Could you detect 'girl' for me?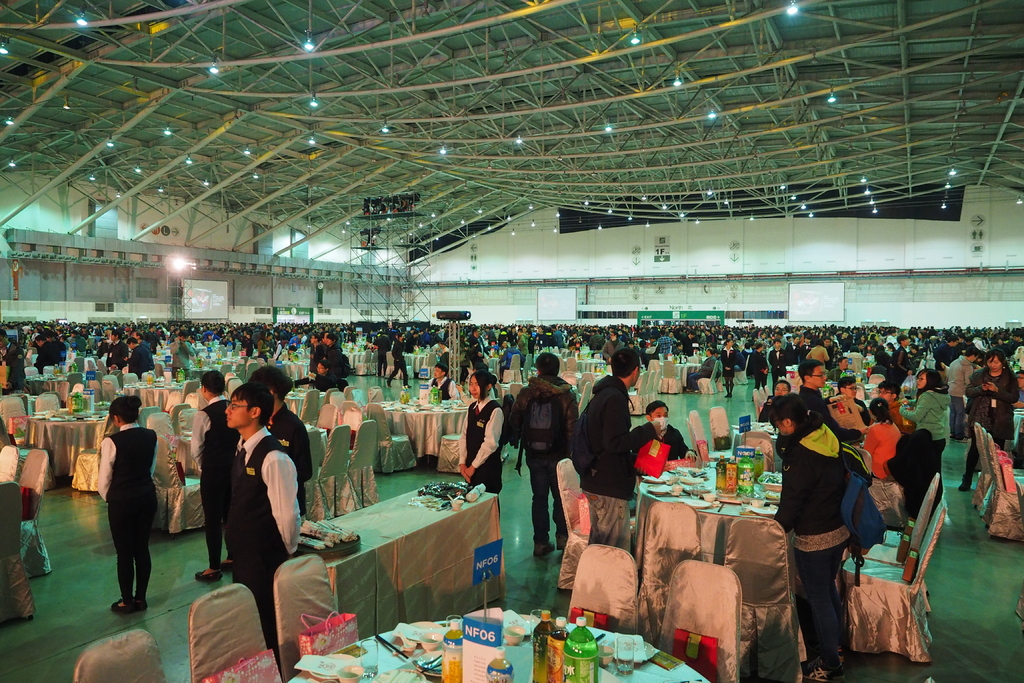
Detection result: x1=720 y1=340 x2=735 y2=399.
